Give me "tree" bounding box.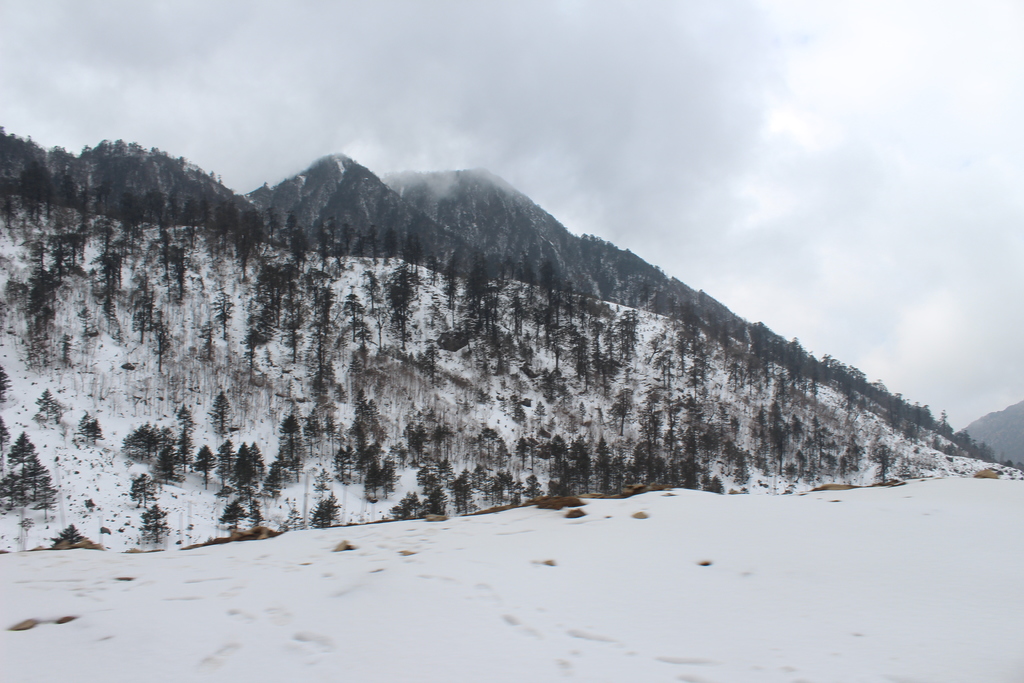
0:366:13:402.
